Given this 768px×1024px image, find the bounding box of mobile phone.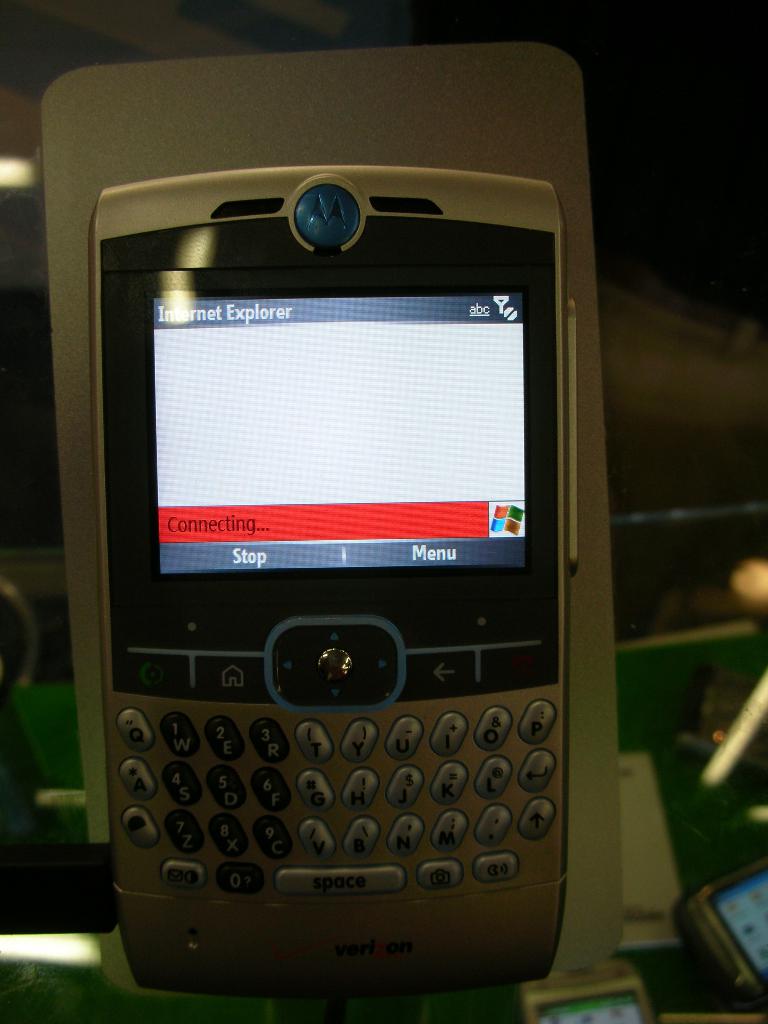
[61, 100, 604, 1011].
